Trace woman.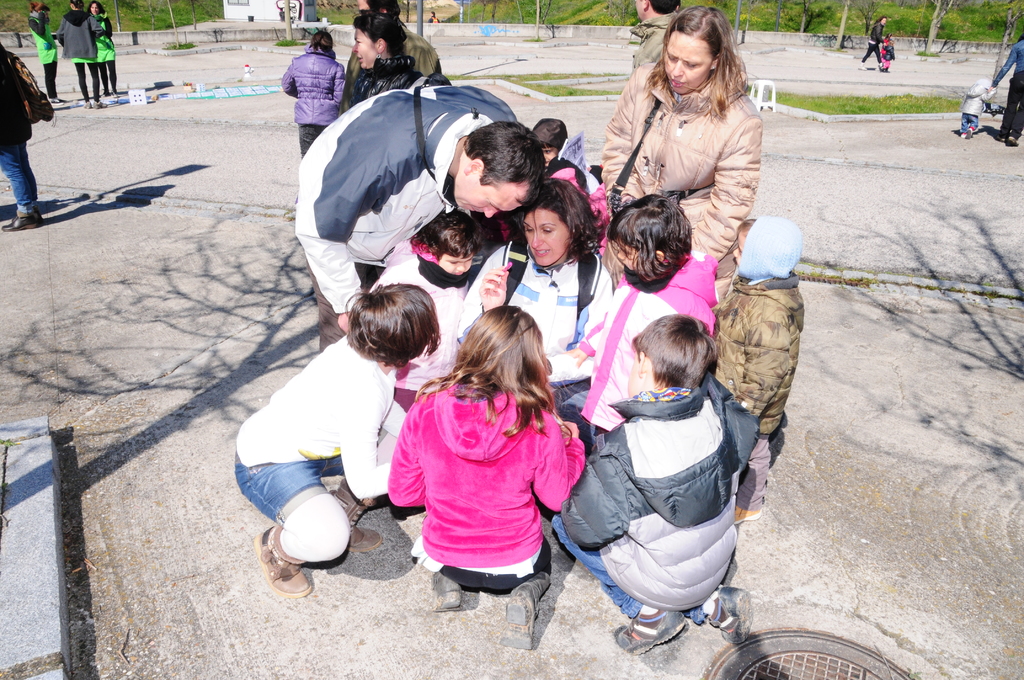
Traced to (30,0,69,108).
